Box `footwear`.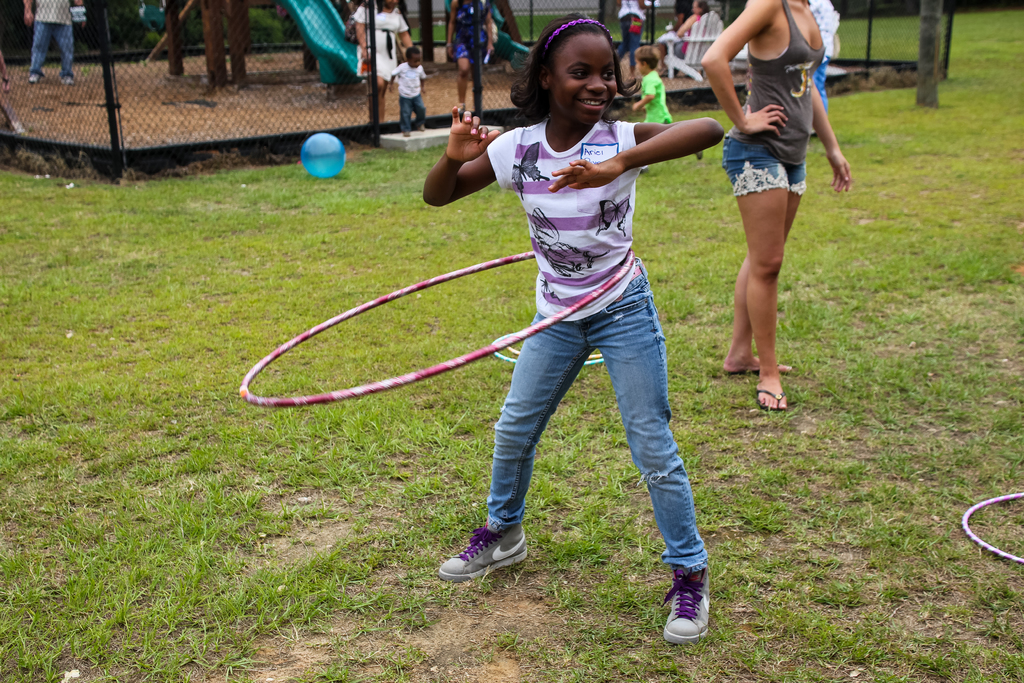
BBox(723, 361, 794, 373).
